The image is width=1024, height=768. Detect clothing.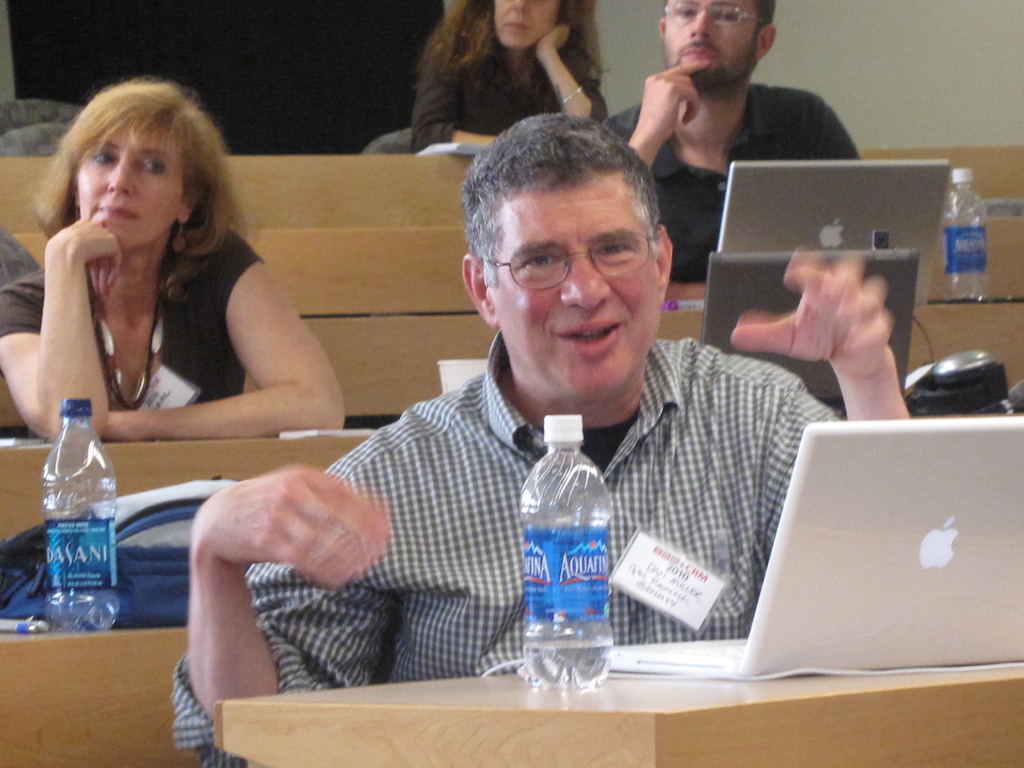
Detection: 175 334 858 767.
